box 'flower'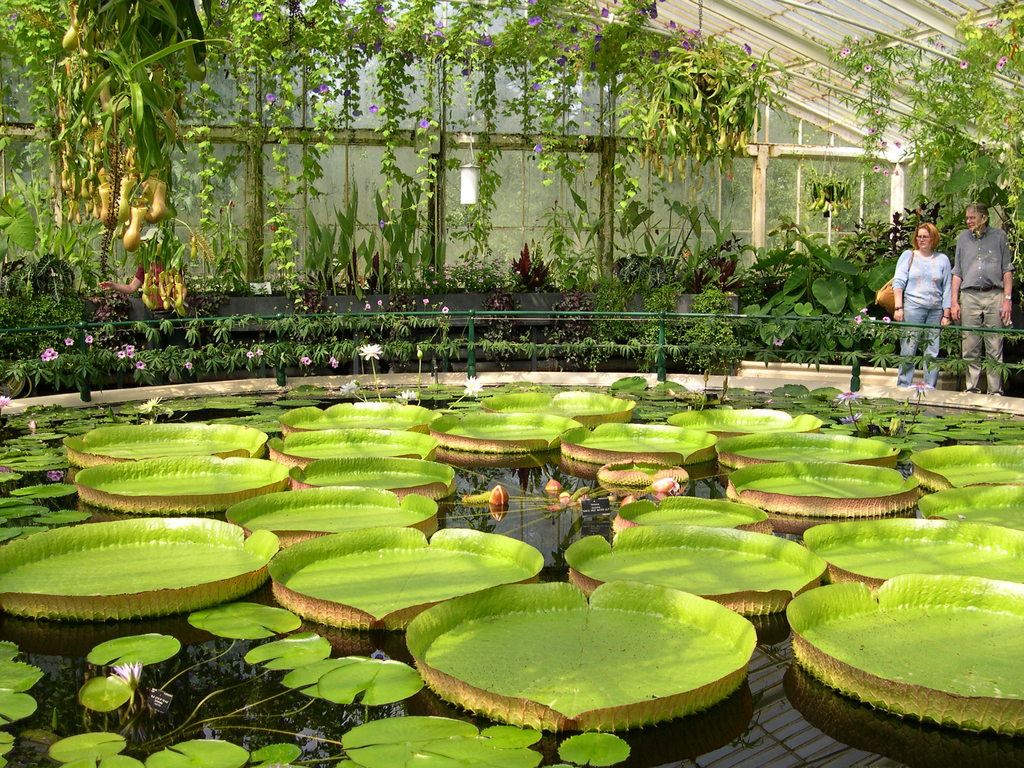
254, 349, 262, 356
